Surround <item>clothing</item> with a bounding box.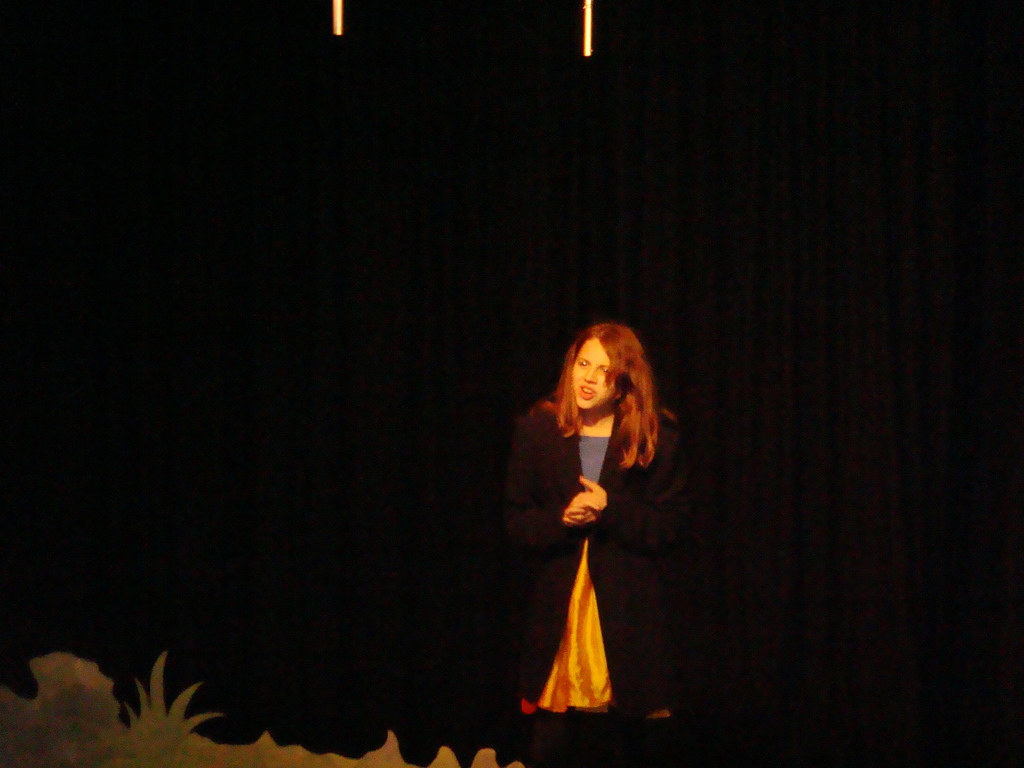
{"left": 513, "top": 360, "right": 673, "bottom": 723}.
